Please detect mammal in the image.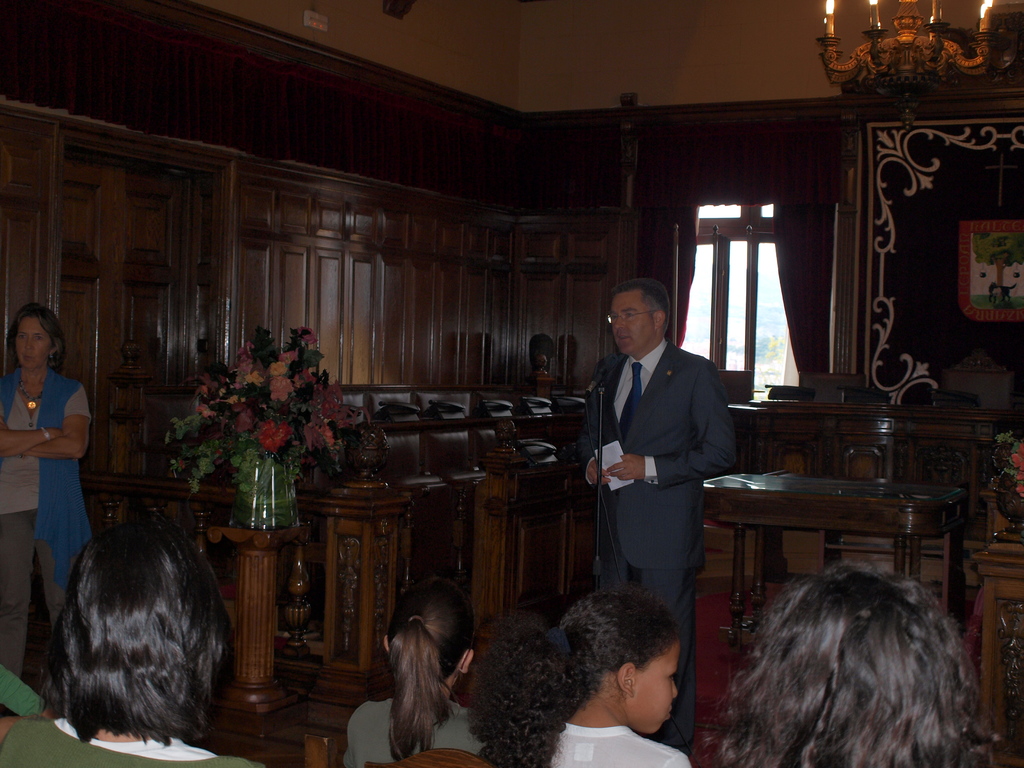
[0, 302, 103, 671].
